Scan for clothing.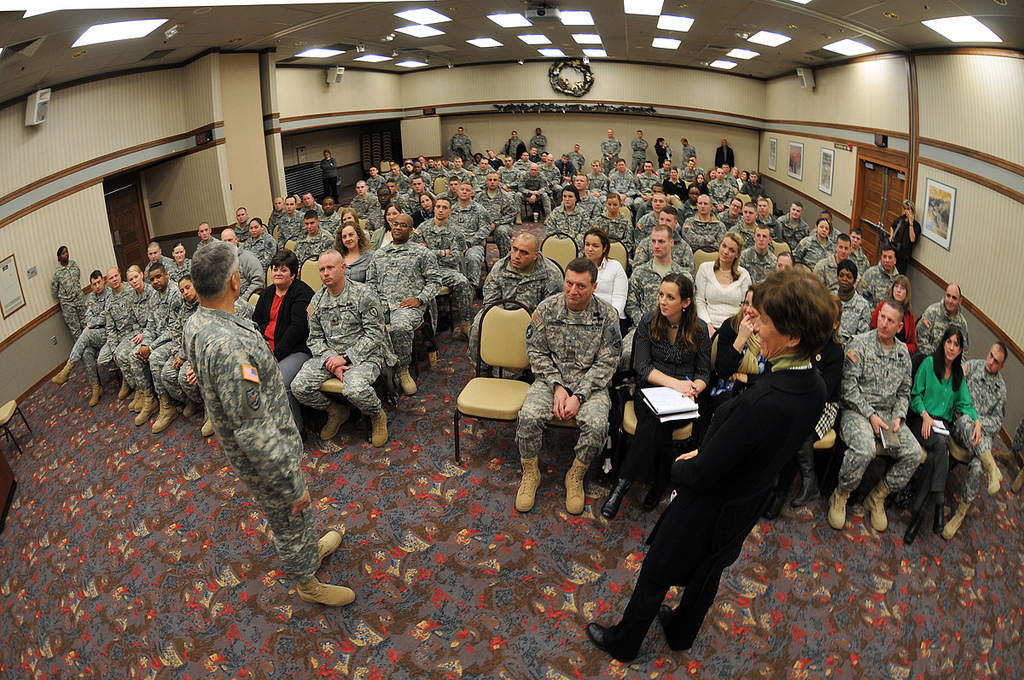
Scan result: bbox(528, 132, 548, 156).
